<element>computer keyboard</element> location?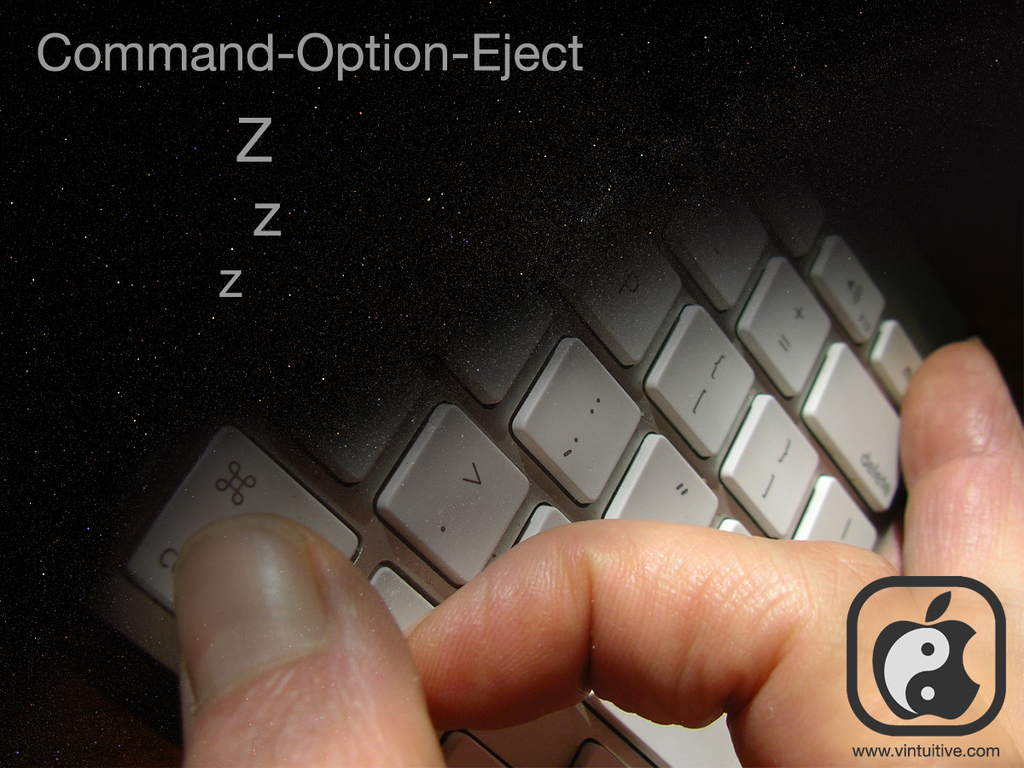
[101, 160, 942, 767]
